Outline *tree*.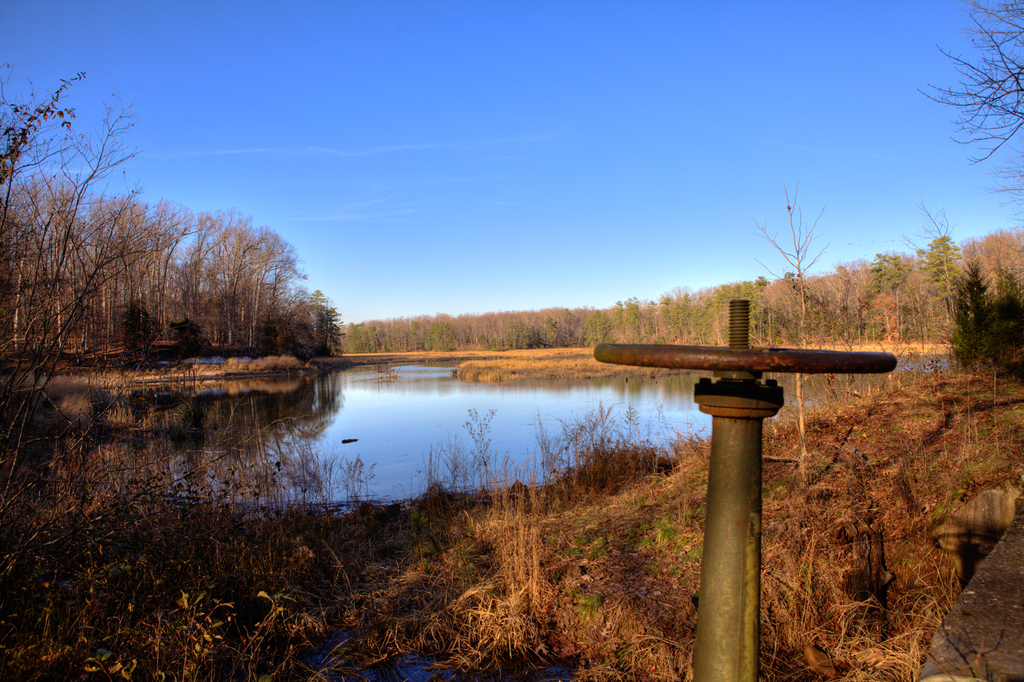
Outline: x1=938 y1=274 x2=954 y2=343.
